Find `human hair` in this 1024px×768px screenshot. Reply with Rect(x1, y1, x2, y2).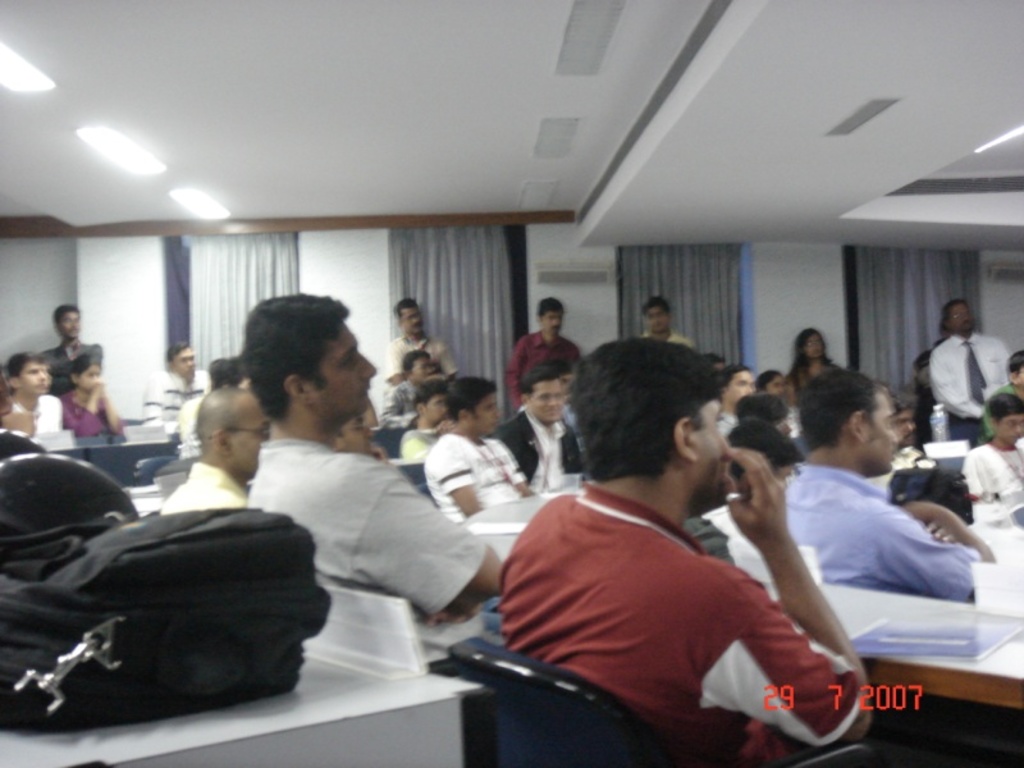
Rect(442, 375, 495, 420).
